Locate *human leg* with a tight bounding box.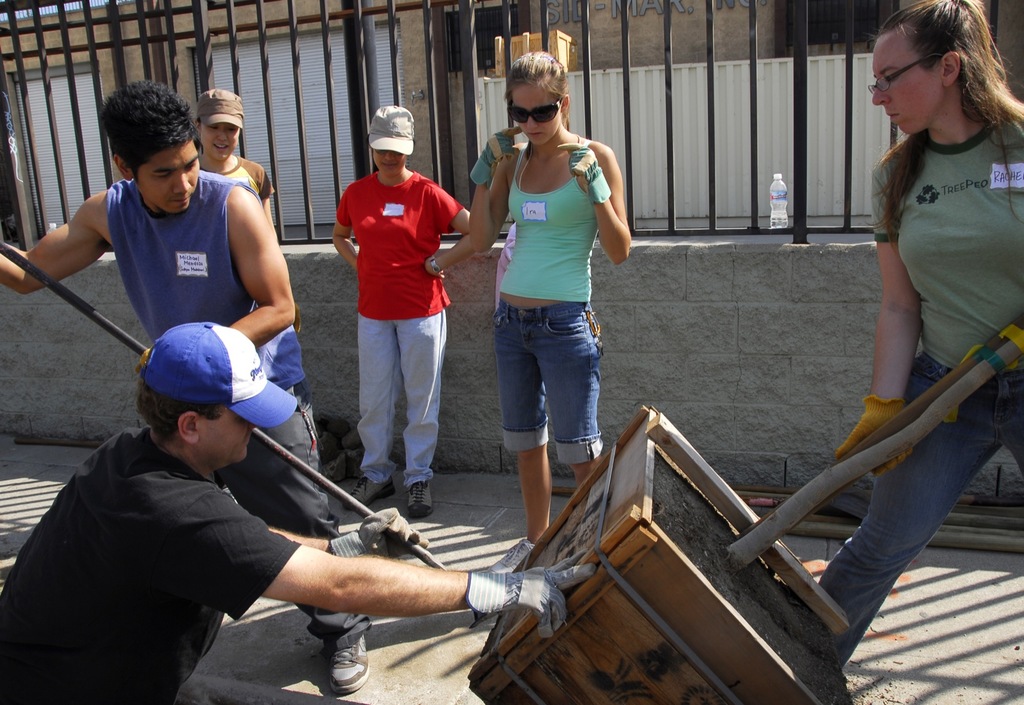
538, 307, 607, 480.
